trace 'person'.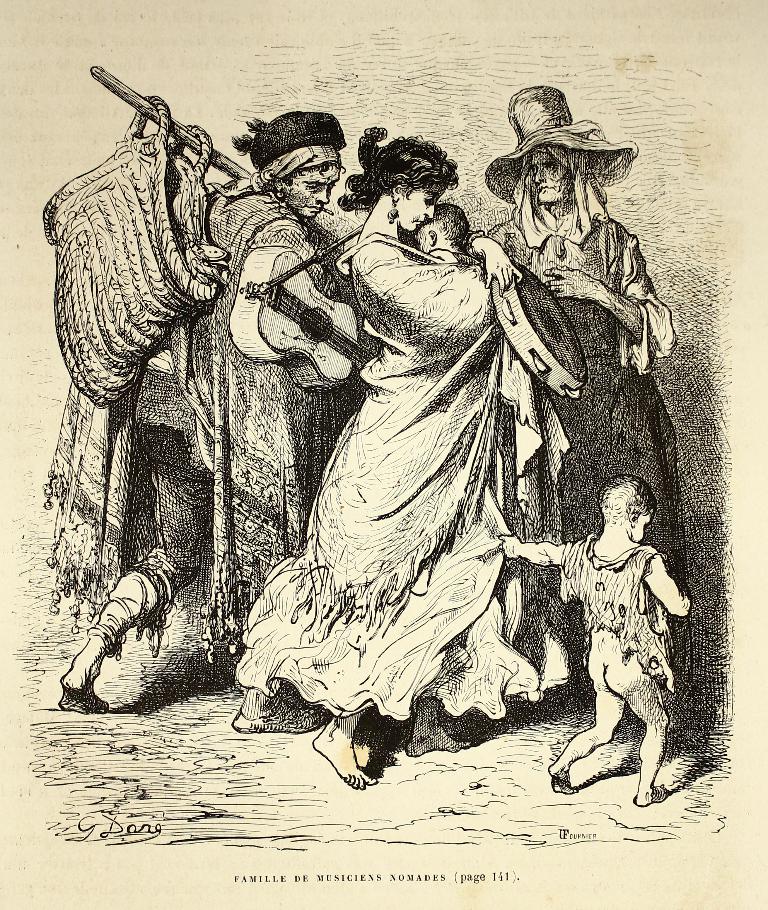
Traced to [413,208,479,265].
